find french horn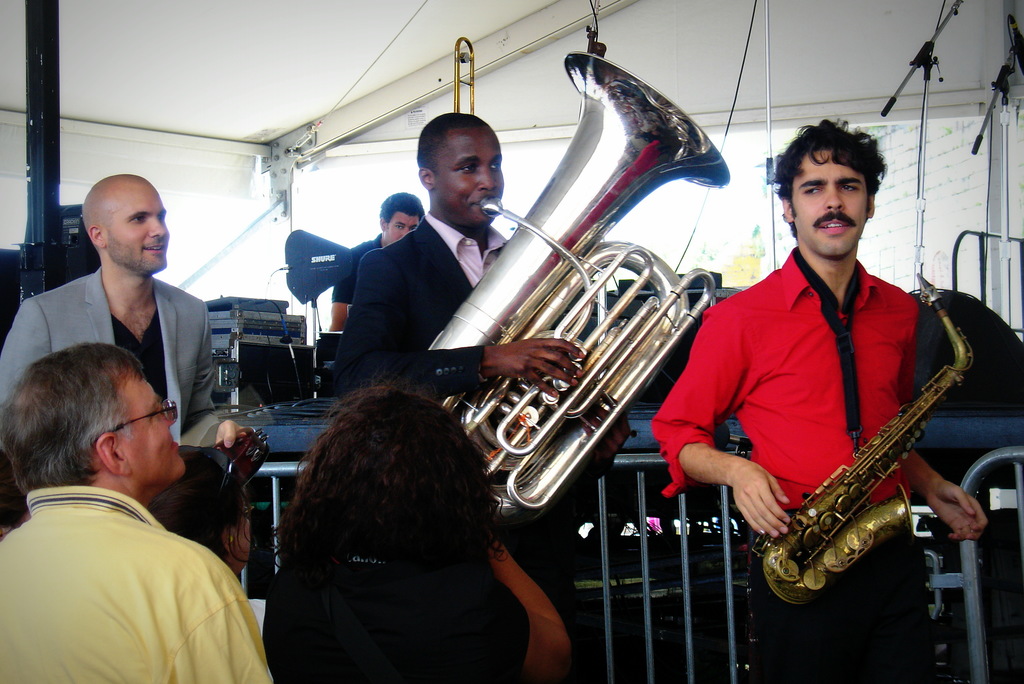
pyautogui.locateOnScreen(459, 102, 704, 498)
